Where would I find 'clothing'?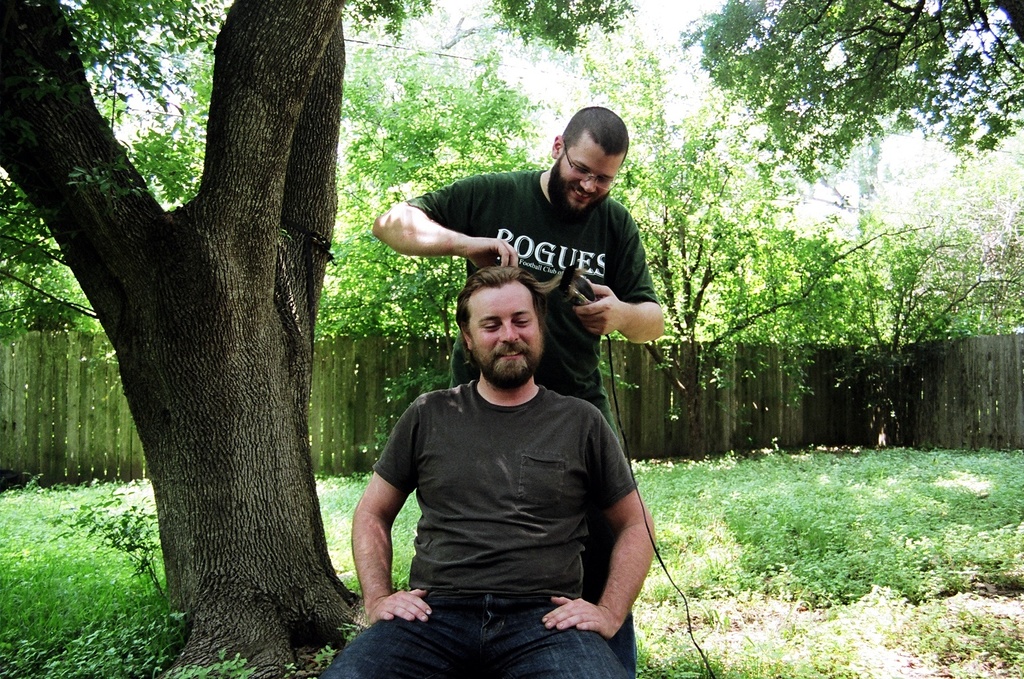
At 330,387,633,678.
